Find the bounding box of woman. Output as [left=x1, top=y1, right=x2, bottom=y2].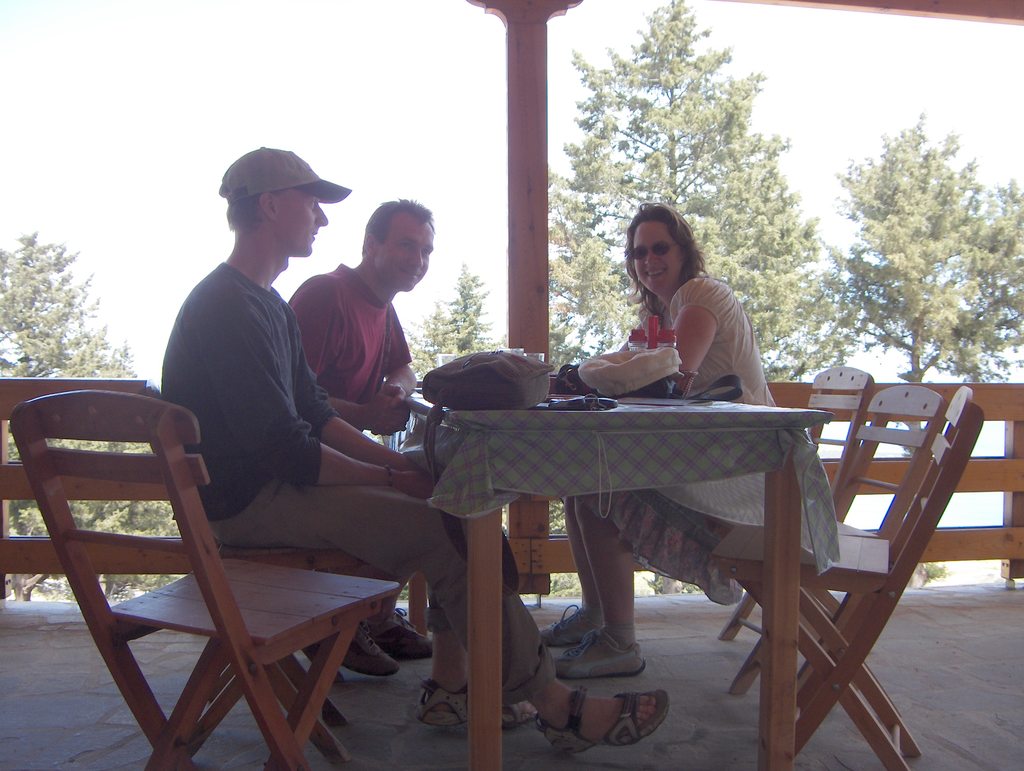
[left=538, top=198, right=777, bottom=686].
